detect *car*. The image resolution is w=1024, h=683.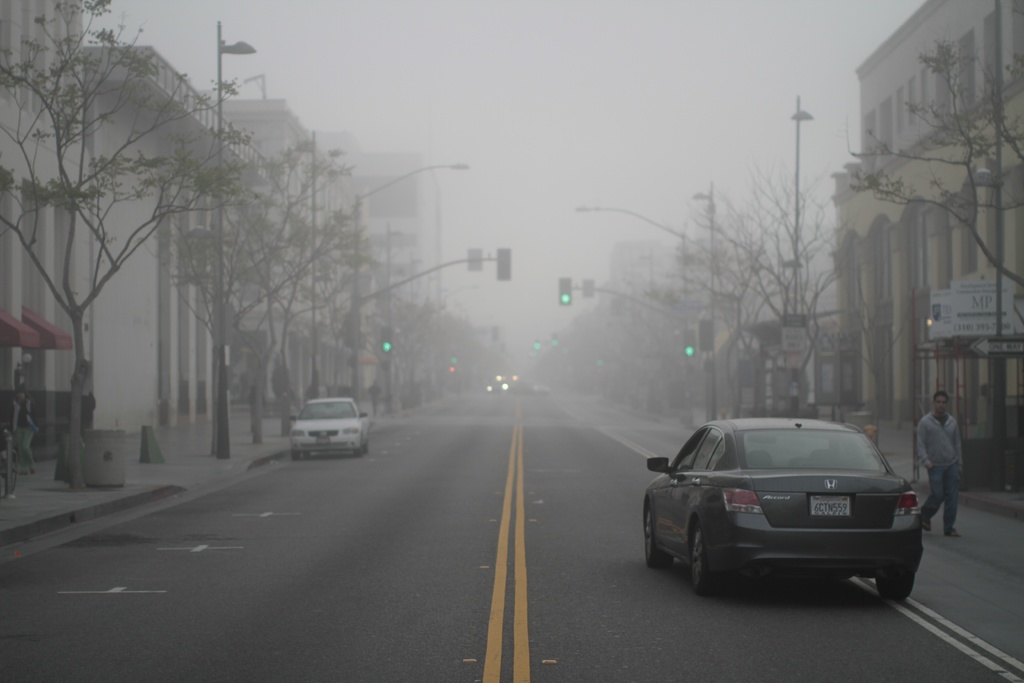
<bbox>288, 397, 365, 462</bbox>.
